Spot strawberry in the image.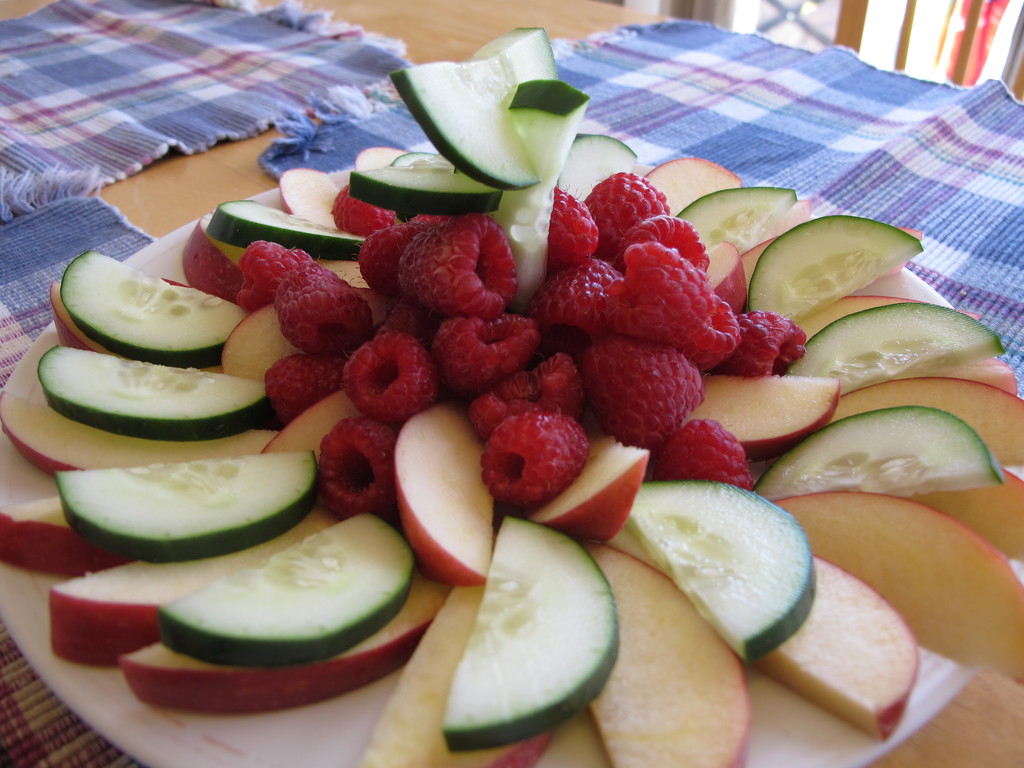
strawberry found at region(483, 397, 600, 516).
